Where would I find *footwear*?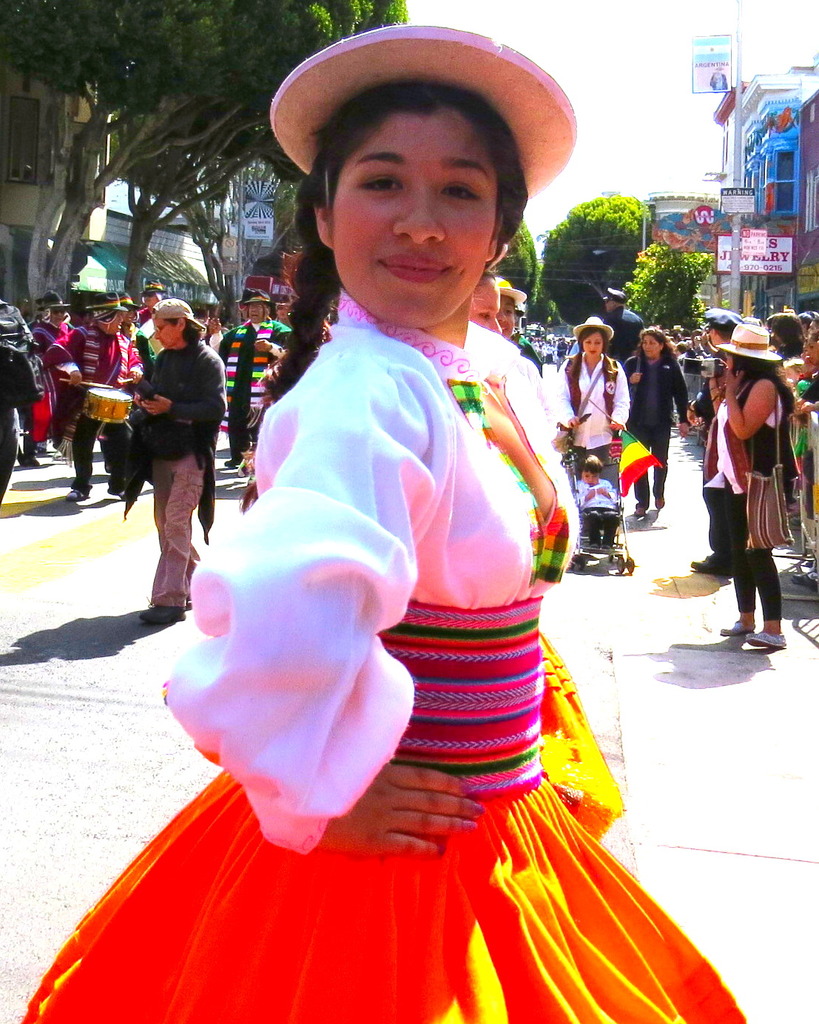
At {"left": 139, "top": 598, "right": 188, "bottom": 631}.
